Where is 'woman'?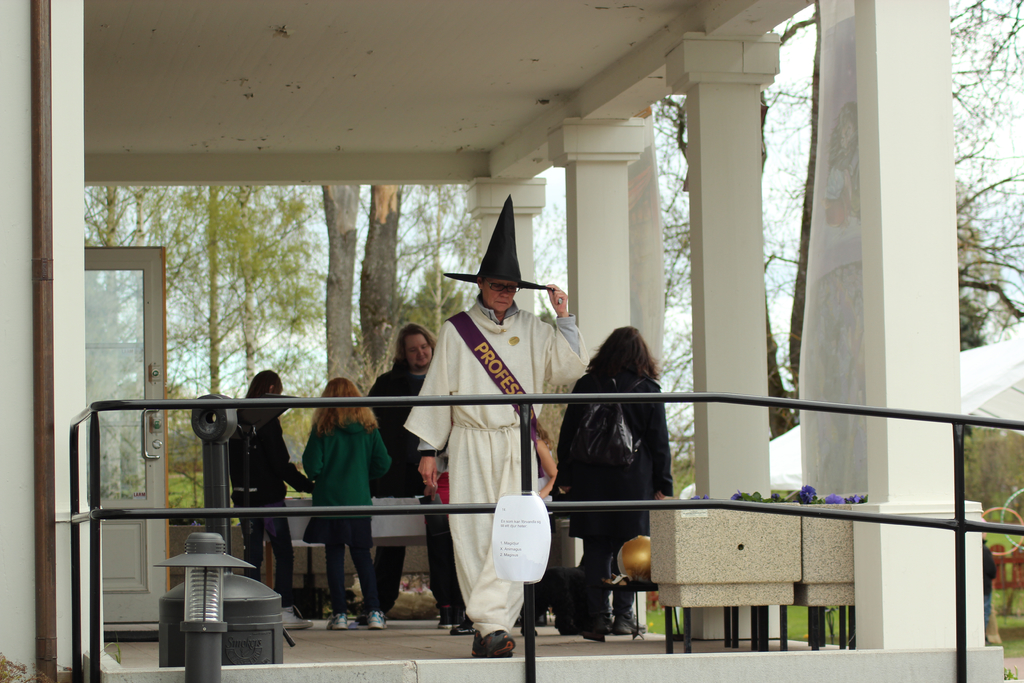
<region>223, 369, 321, 610</region>.
